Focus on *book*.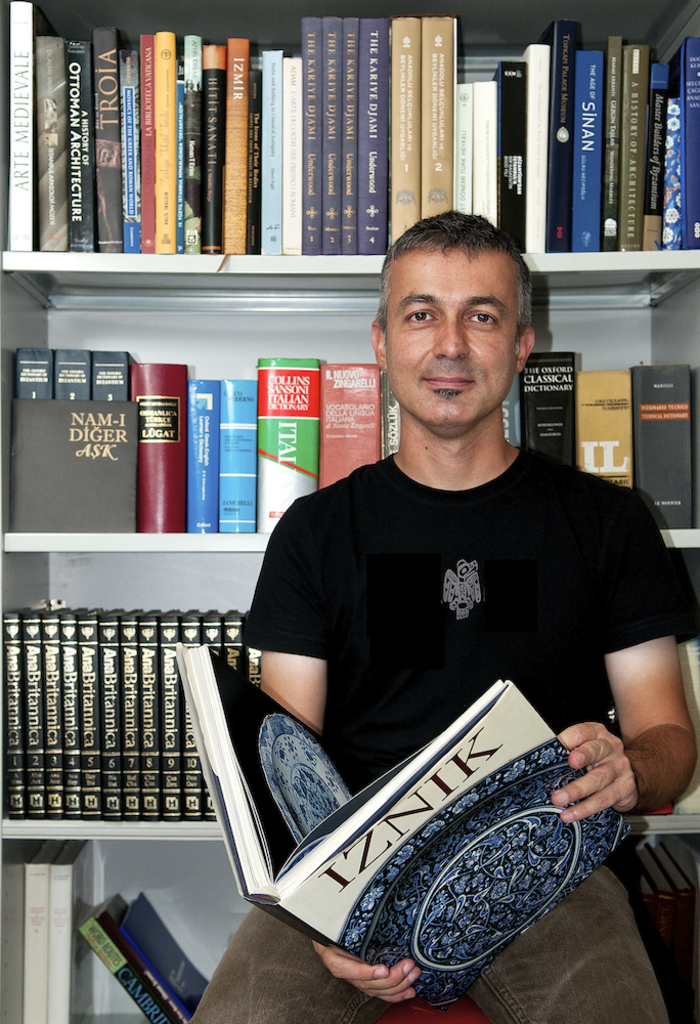
Focused at Rect(218, 31, 250, 251).
